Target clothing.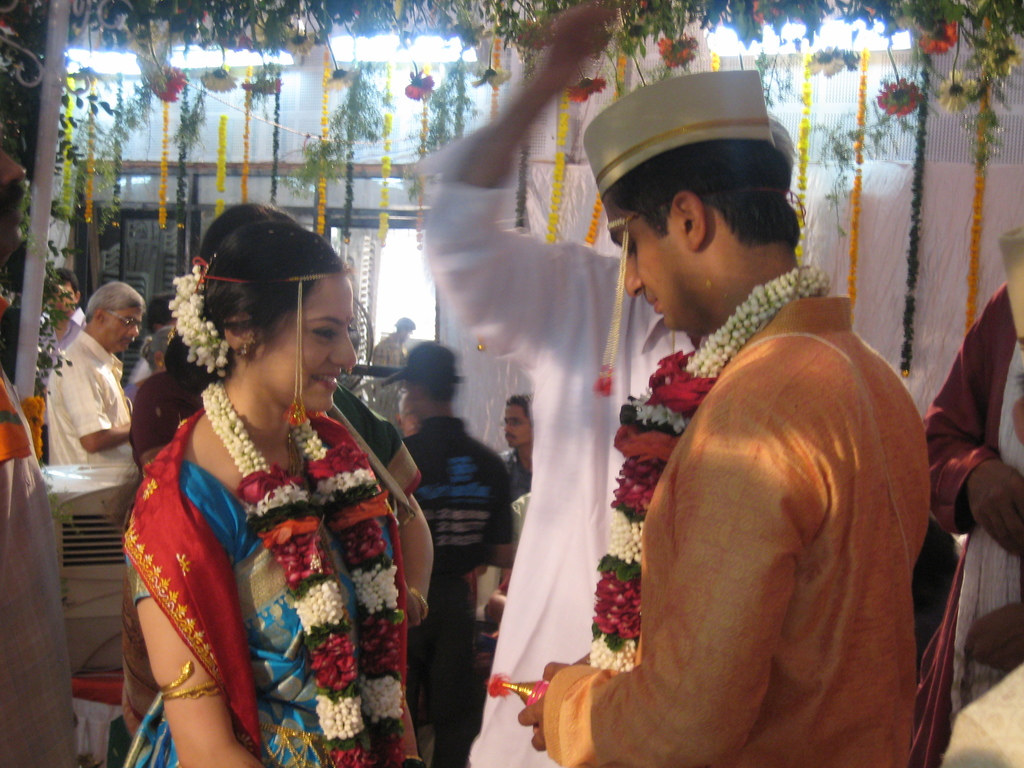
Target region: (left=500, top=447, right=542, bottom=563).
